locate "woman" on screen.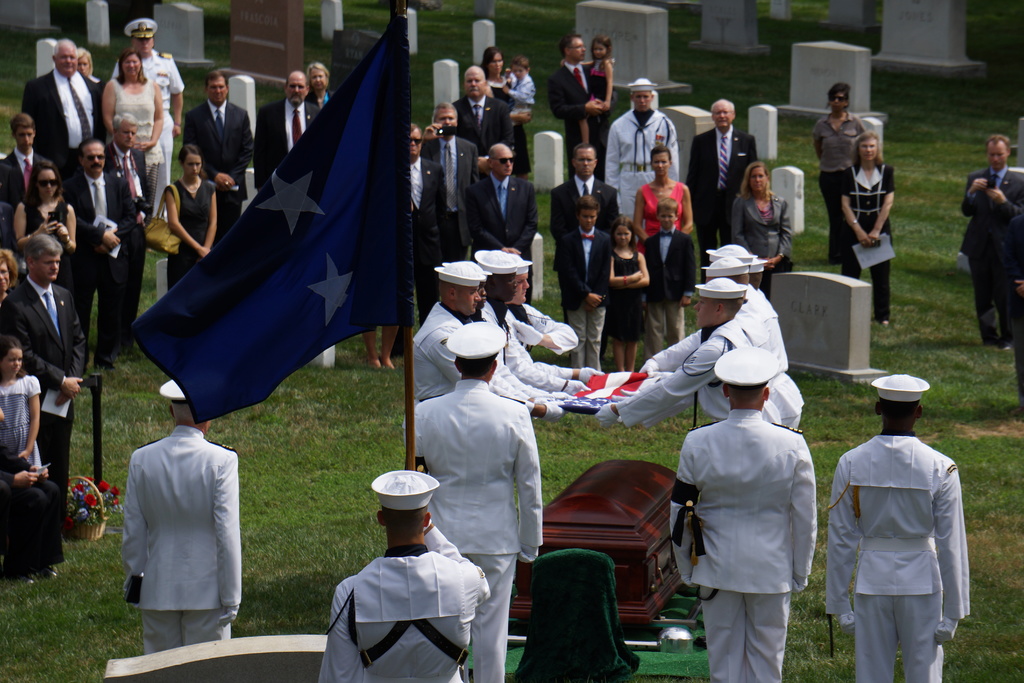
On screen at 164 143 221 294.
